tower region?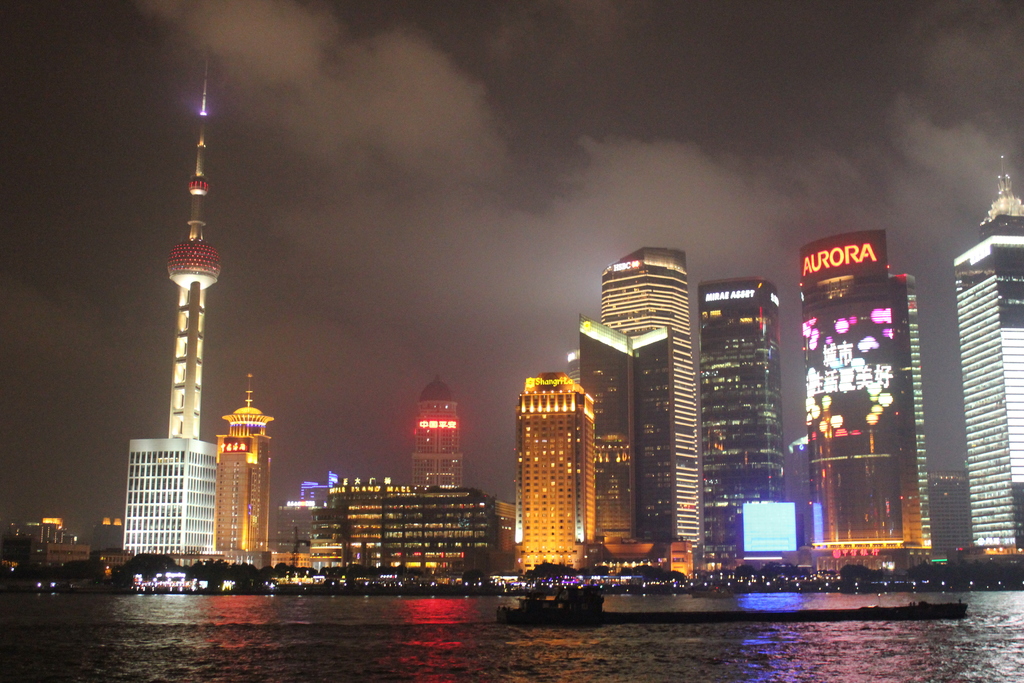
x1=584, y1=315, x2=673, y2=536
